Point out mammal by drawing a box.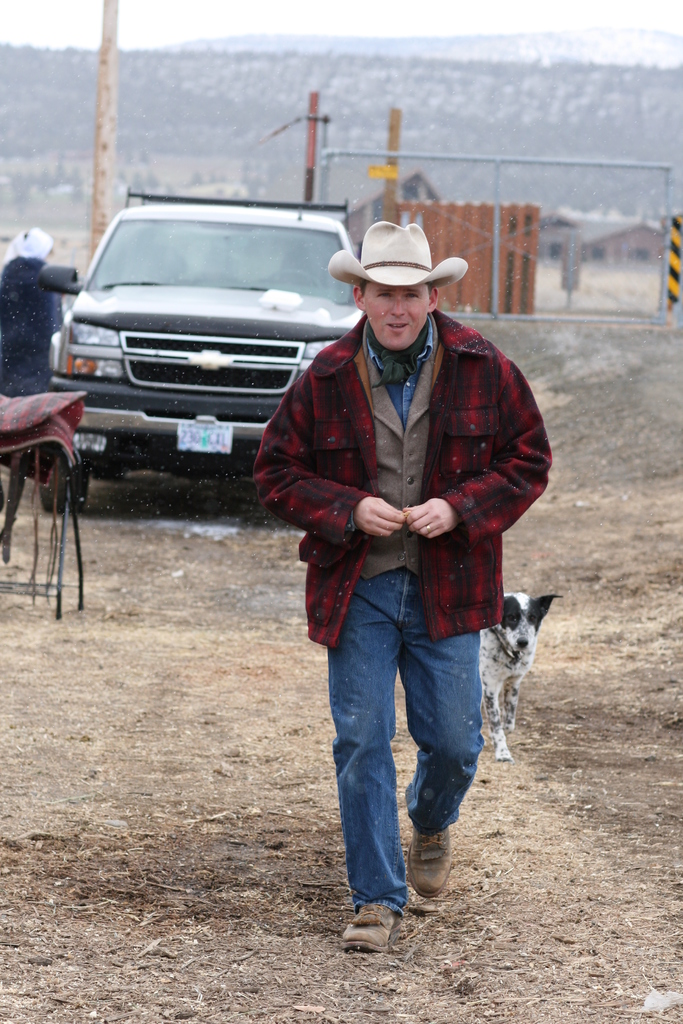
(0,223,71,396).
